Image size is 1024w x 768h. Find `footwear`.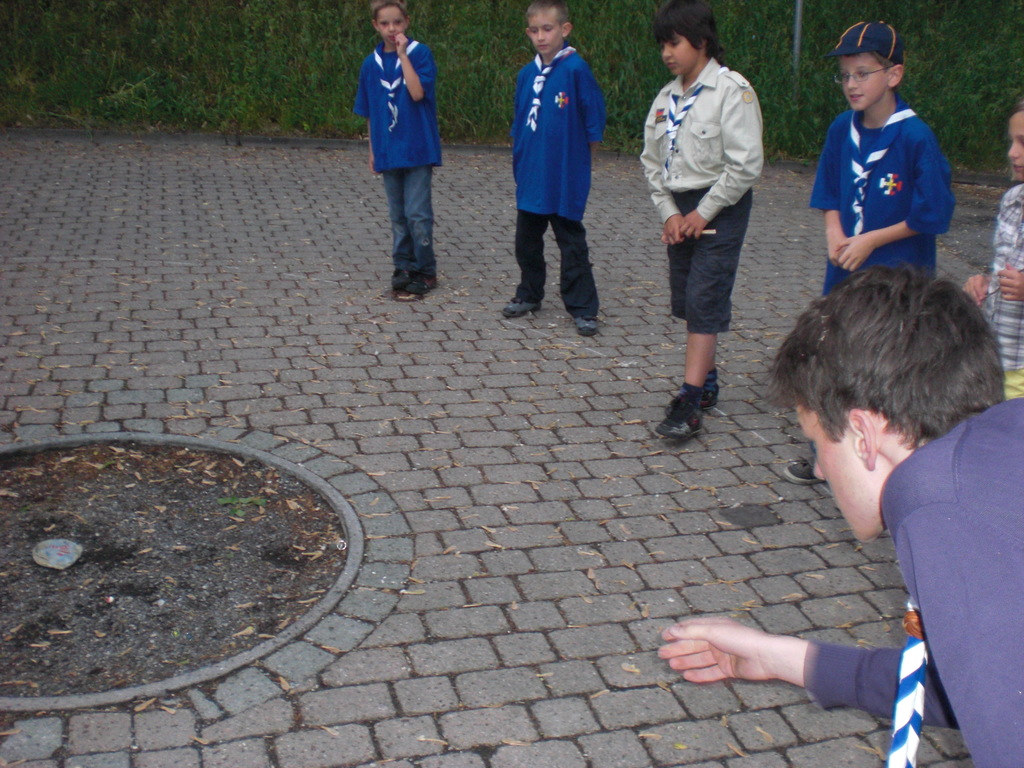
<bbox>780, 457, 826, 484</bbox>.
